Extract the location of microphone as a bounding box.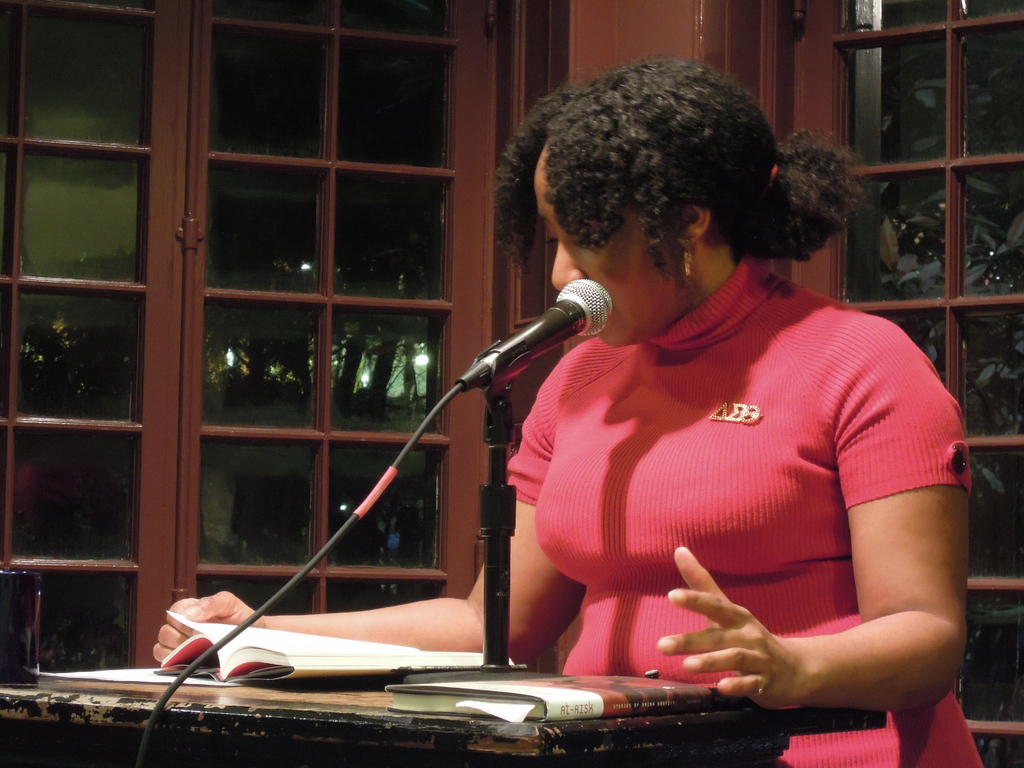
select_region(456, 273, 618, 394).
